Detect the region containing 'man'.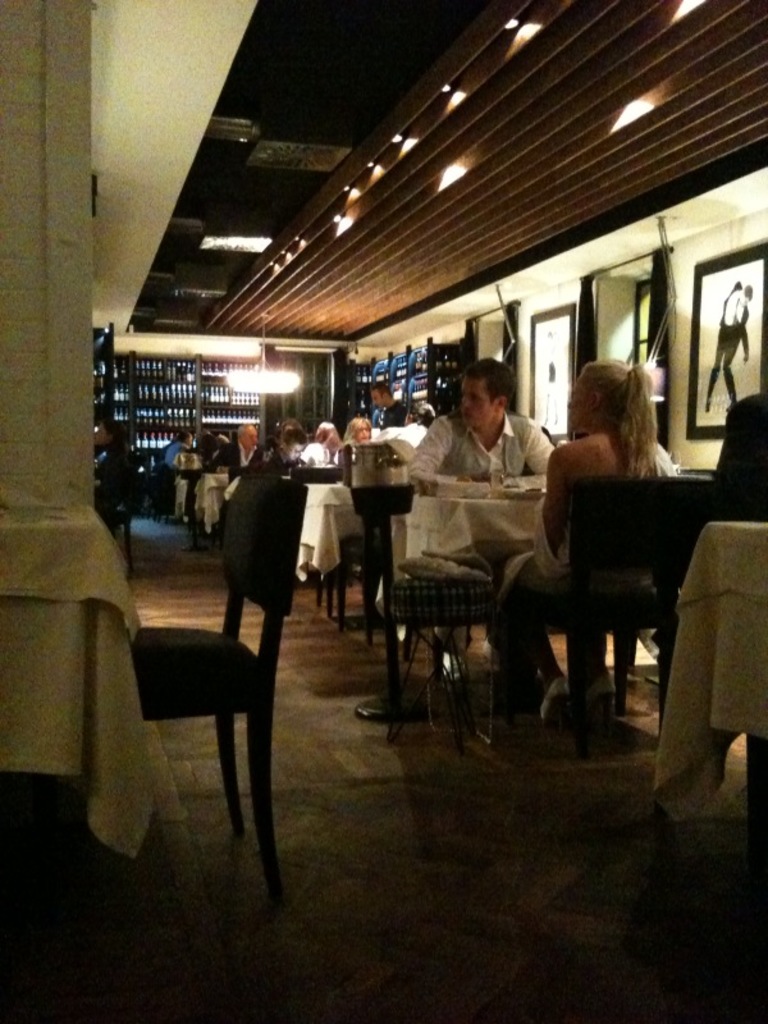
bbox=[402, 356, 553, 719].
